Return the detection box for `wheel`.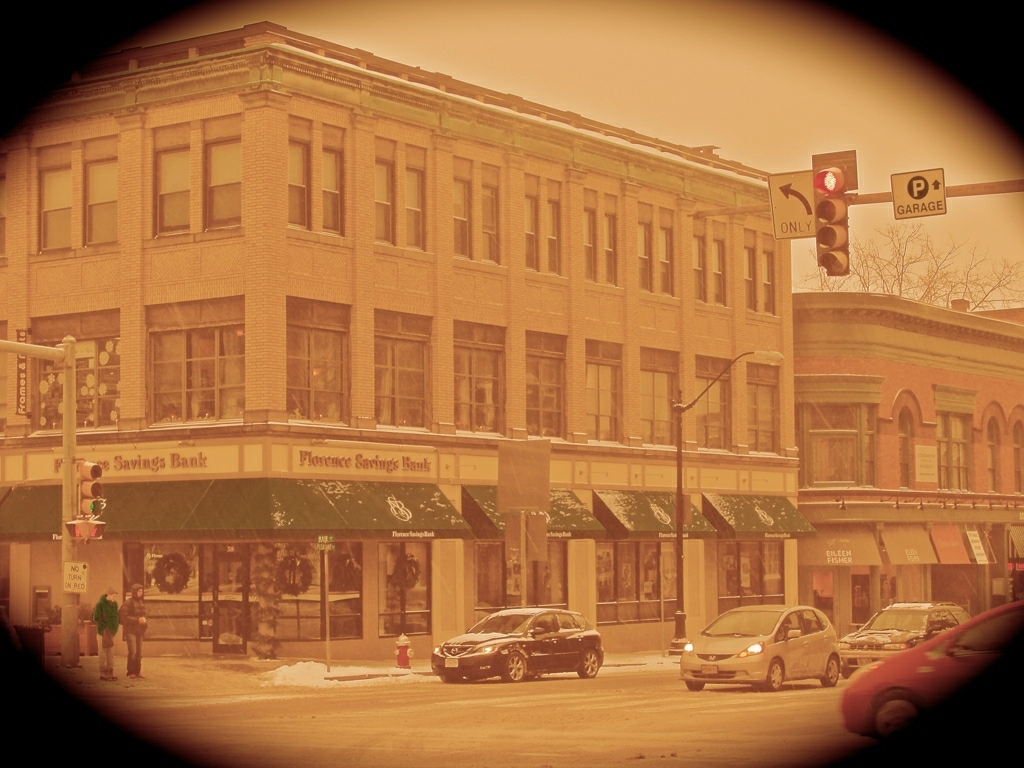
(left=579, top=651, right=601, bottom=679).
